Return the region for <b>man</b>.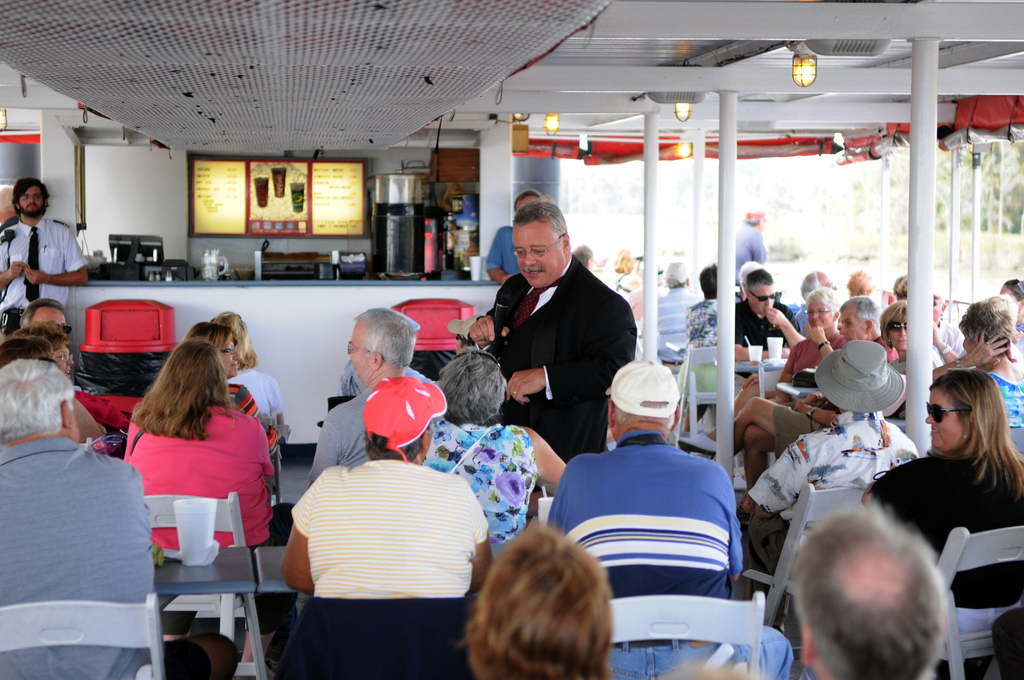
[999,280,1023,348].
